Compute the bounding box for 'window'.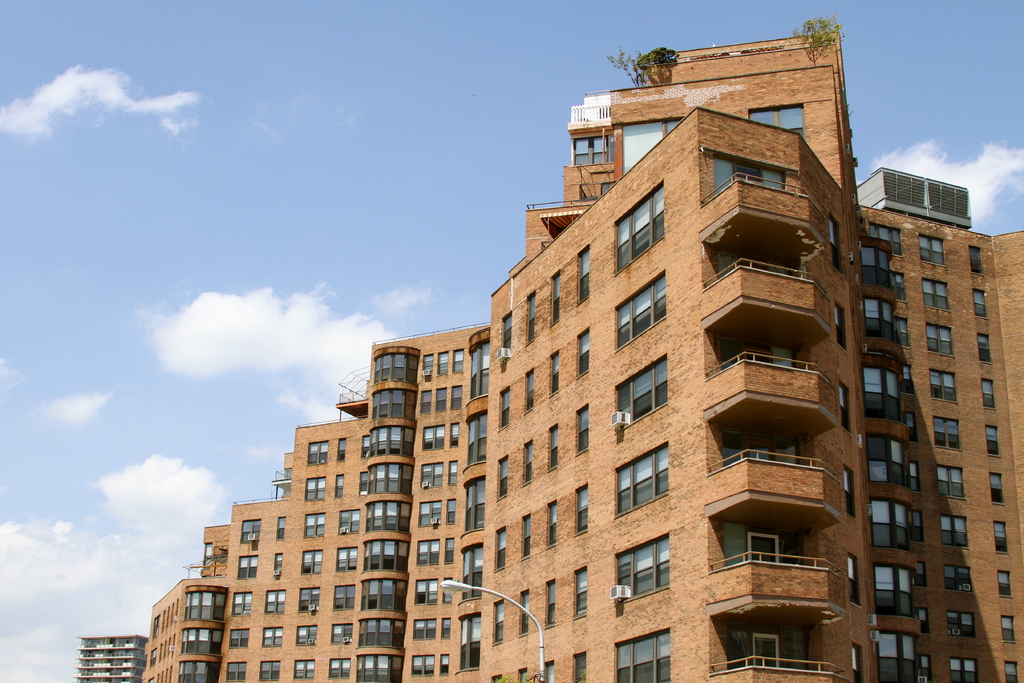
872, 557, 931, 634.
